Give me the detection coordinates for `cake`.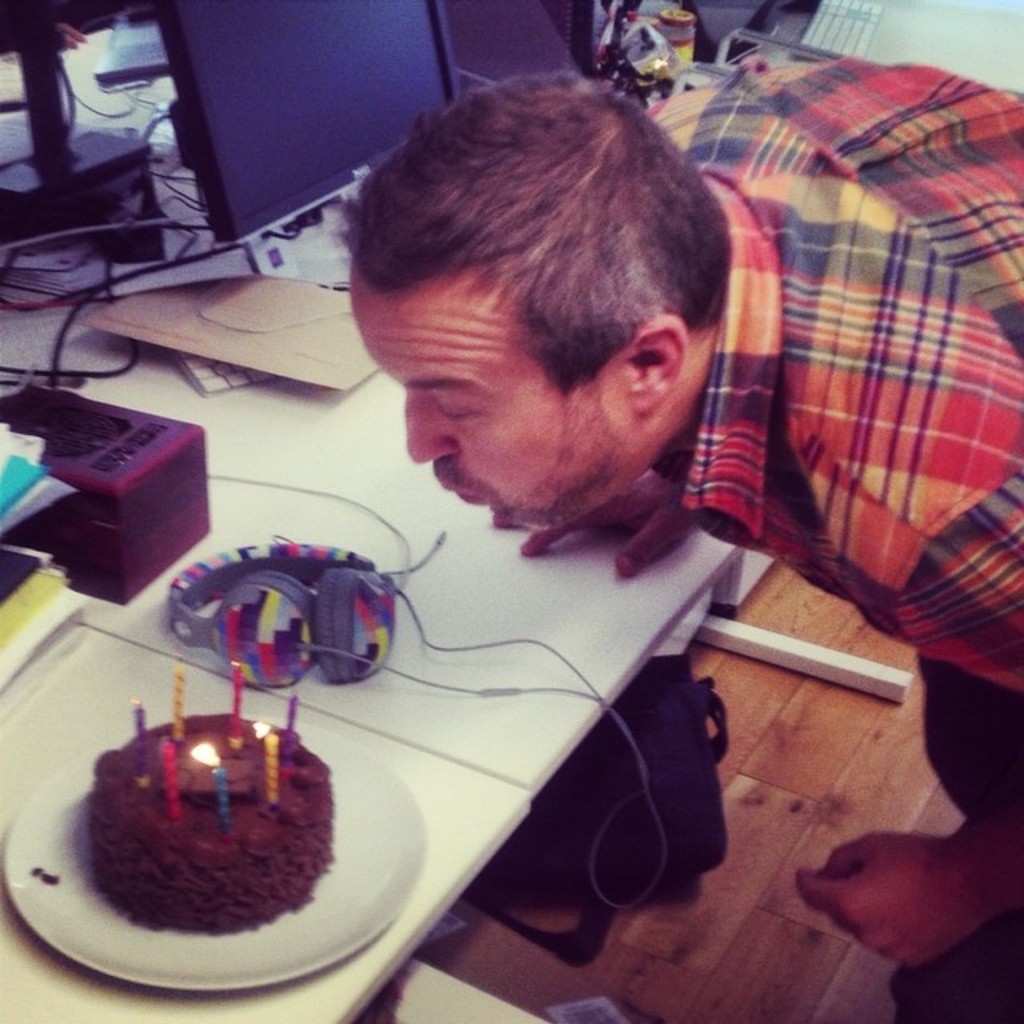
left=93, top=717, right=331, bottom=938.
